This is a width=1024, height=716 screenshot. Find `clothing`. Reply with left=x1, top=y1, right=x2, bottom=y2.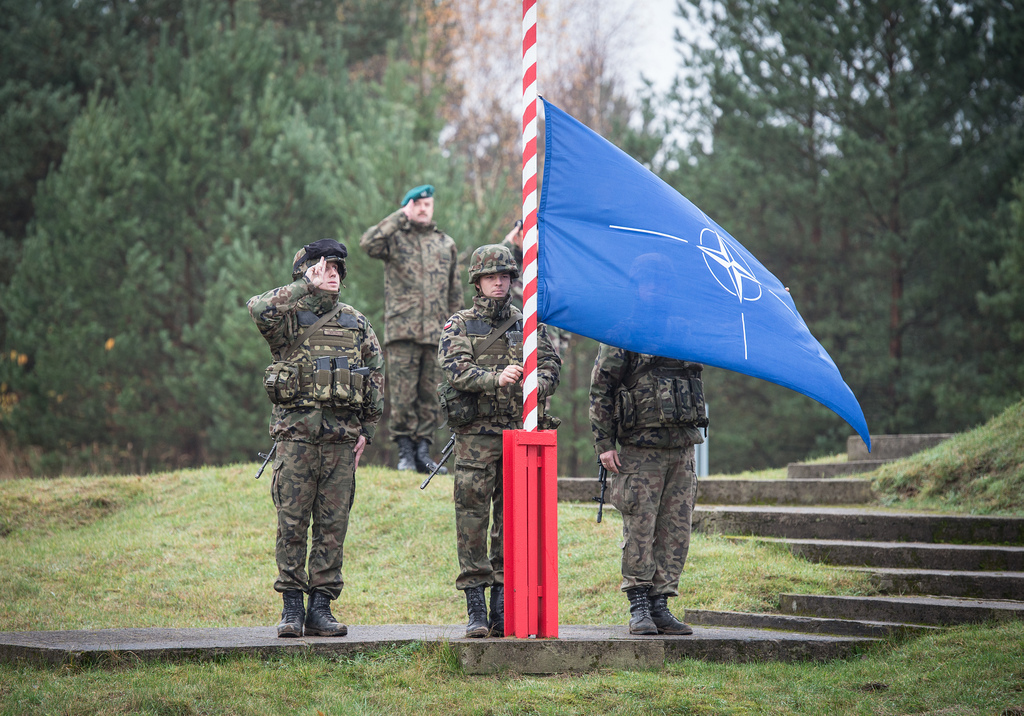
left=387, top=345, right=447, bottom=439.
